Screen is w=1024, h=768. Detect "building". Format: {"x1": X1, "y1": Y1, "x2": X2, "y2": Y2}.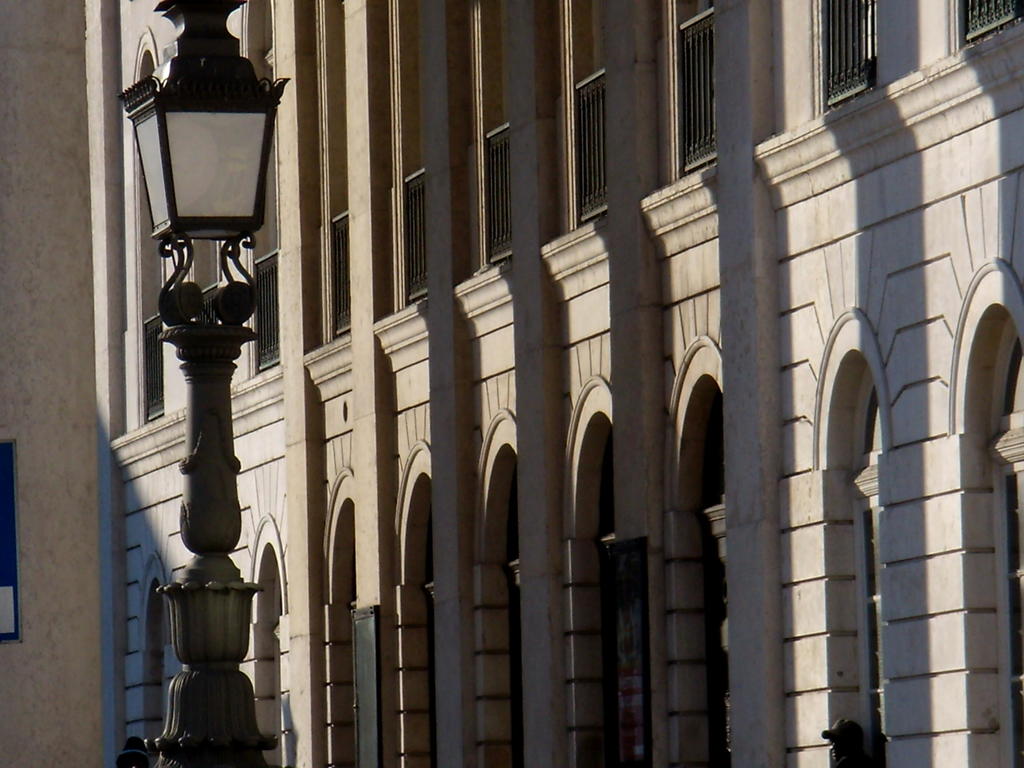
{"x1": 0, "y1": 0, "x2": 97, "y2": 767}.
